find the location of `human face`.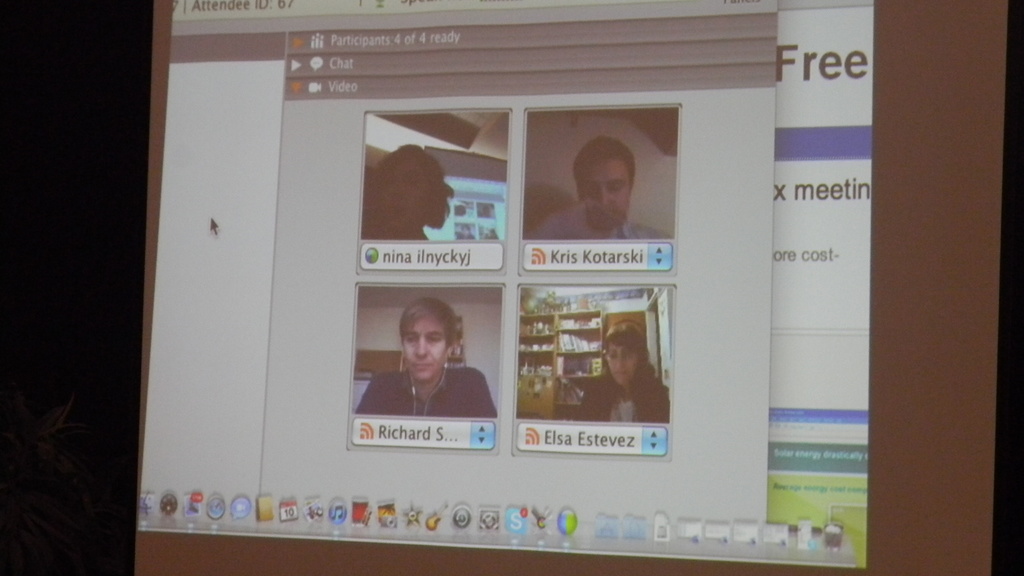
Location: <region>605, 346, 638, 381</region>.
